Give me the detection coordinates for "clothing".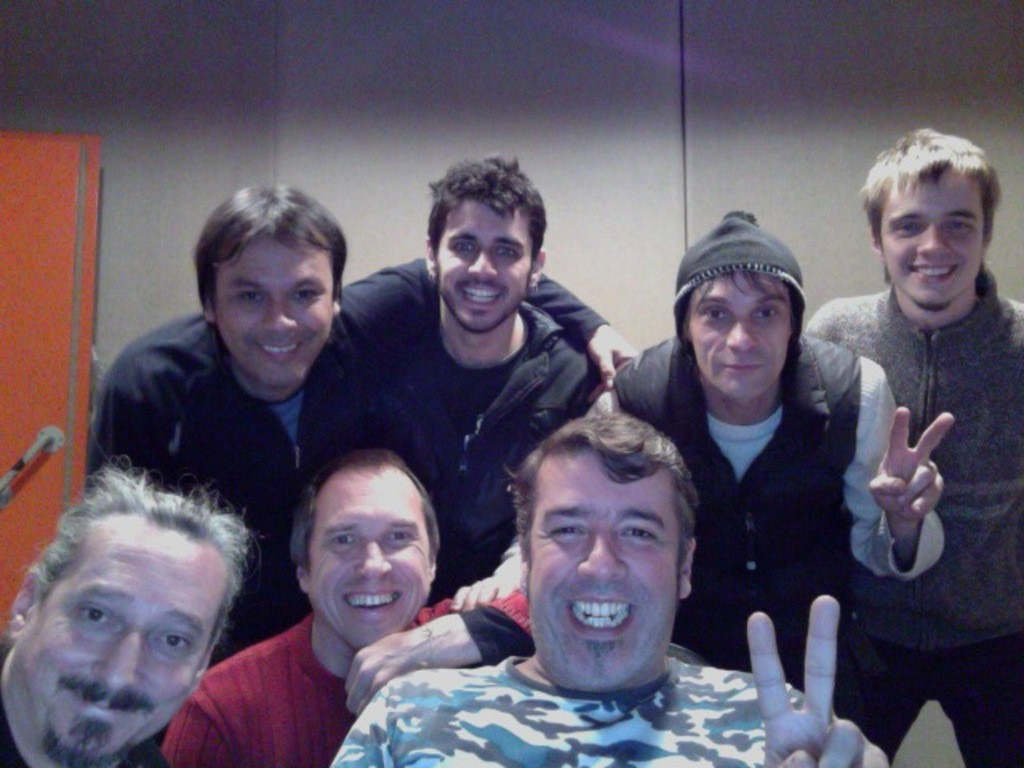
<region>82, 246, 614, 672</region>.
